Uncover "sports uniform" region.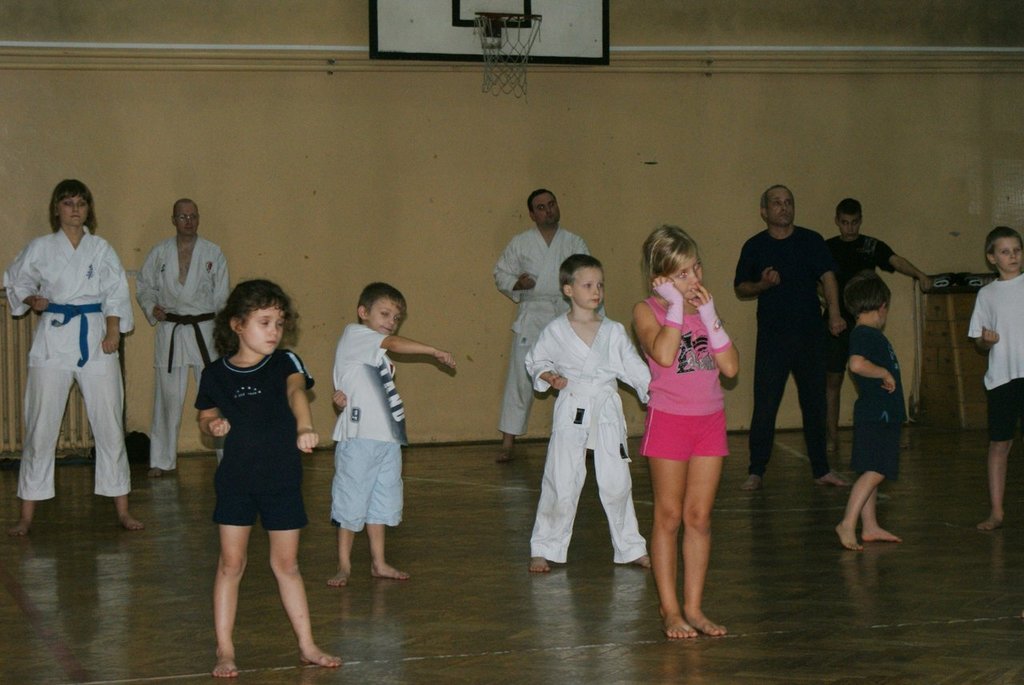
Uncovered: <bbox>490, 226, 598, 443</bbox>.
